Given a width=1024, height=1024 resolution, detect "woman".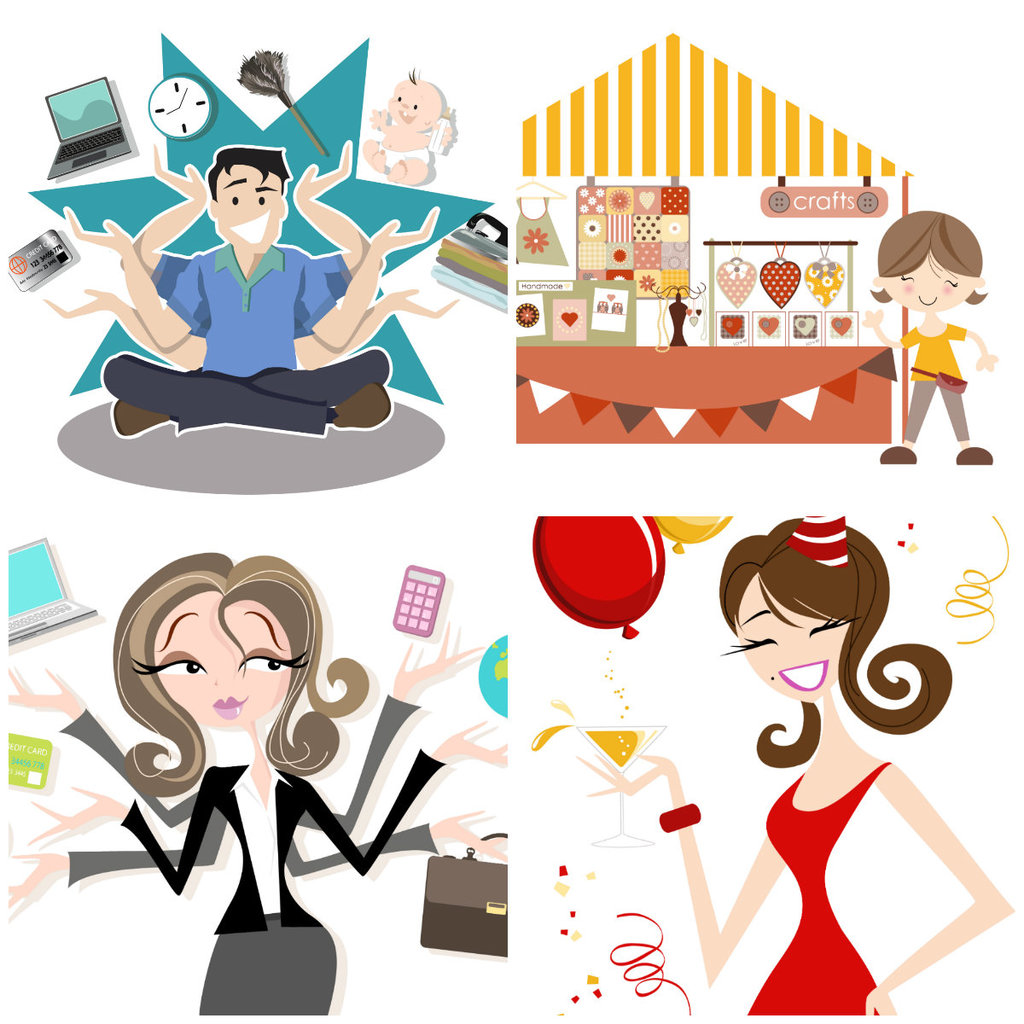
box(76, 519, 414, 976).
